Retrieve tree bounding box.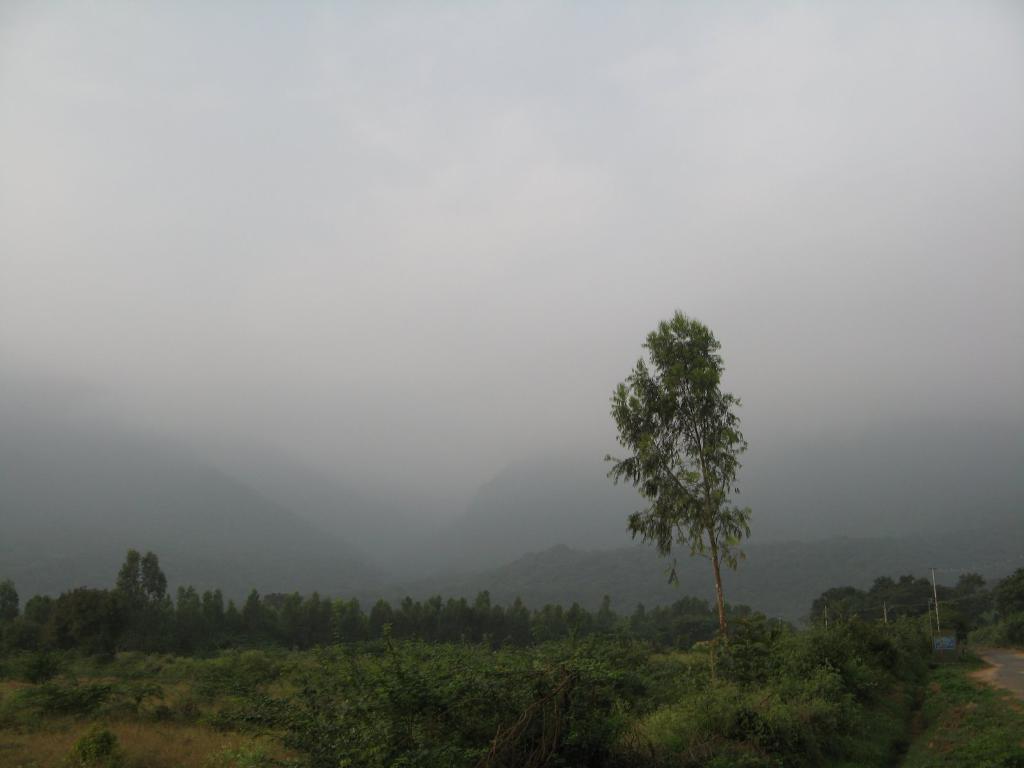
Bounding box: box(608, 289, 758, 652).
